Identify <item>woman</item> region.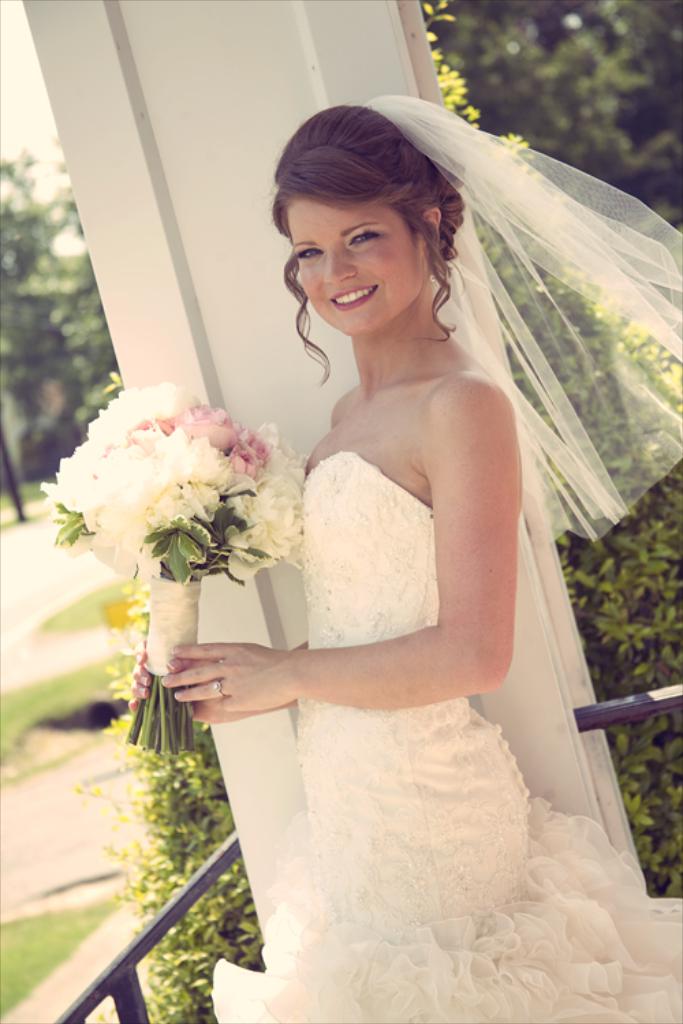
Region: detection(126, 98, 682, 1023).
